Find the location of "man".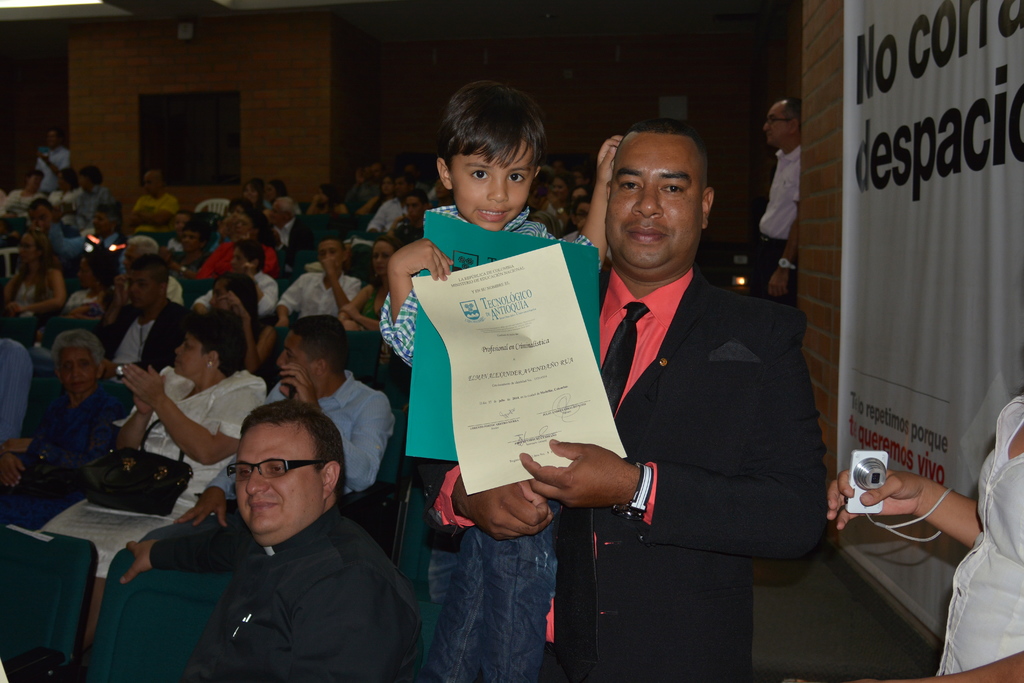
Location: box(362, 174, 417, 236).
